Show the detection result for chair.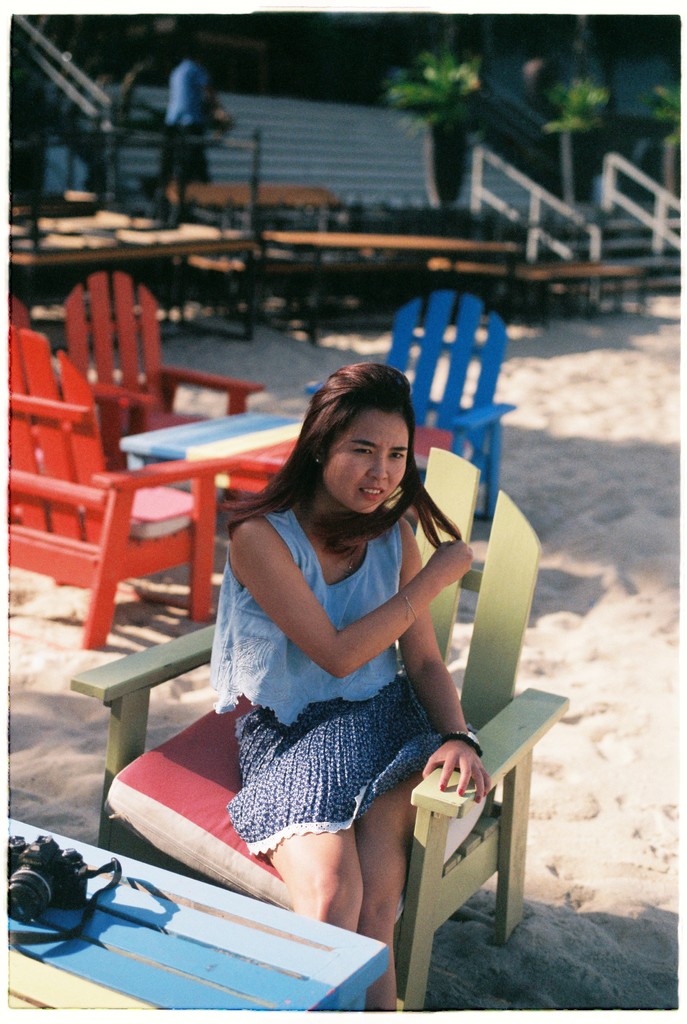
(304,287,521,513).
